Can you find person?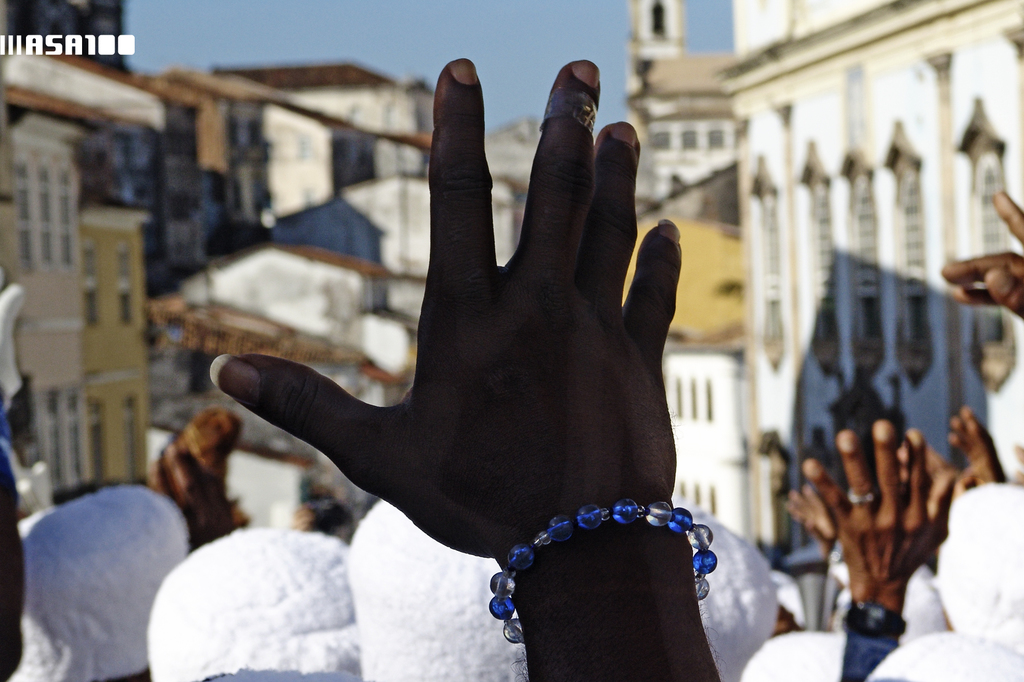
Yes, bounding box: detection(799, 420, 966, 681).
